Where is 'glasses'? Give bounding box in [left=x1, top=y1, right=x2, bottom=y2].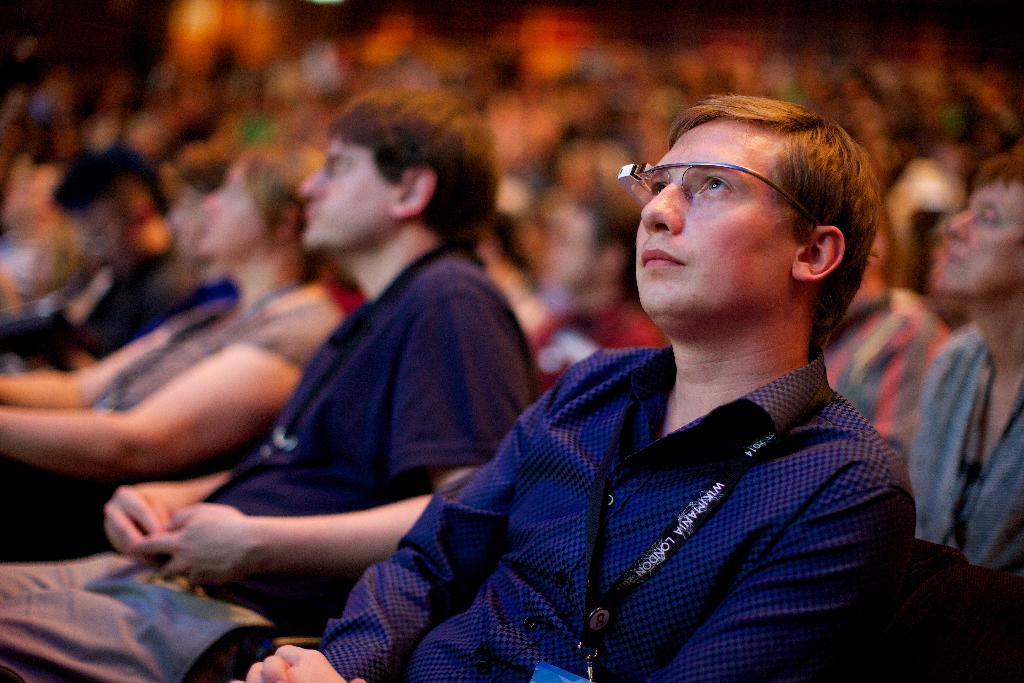
[left=614, top=162, right=822, bottom=231].
